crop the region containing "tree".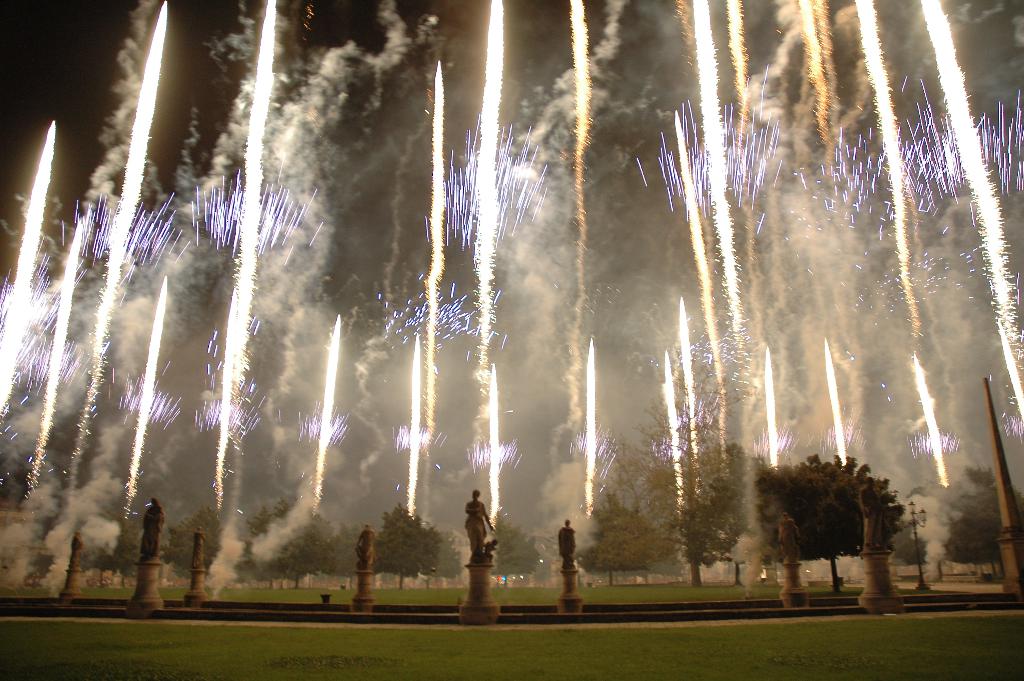
Crop region: Rect(243, 502, 289, 539).
